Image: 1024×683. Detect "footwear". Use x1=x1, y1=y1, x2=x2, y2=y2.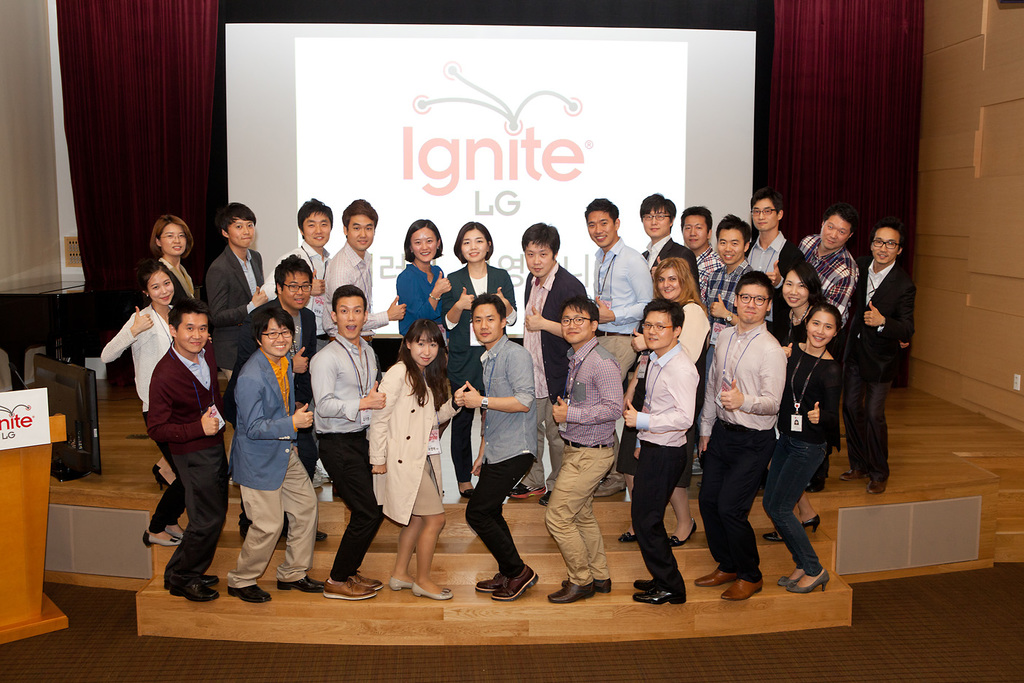
x1=545, y1=579, x2=591, y2=603.
